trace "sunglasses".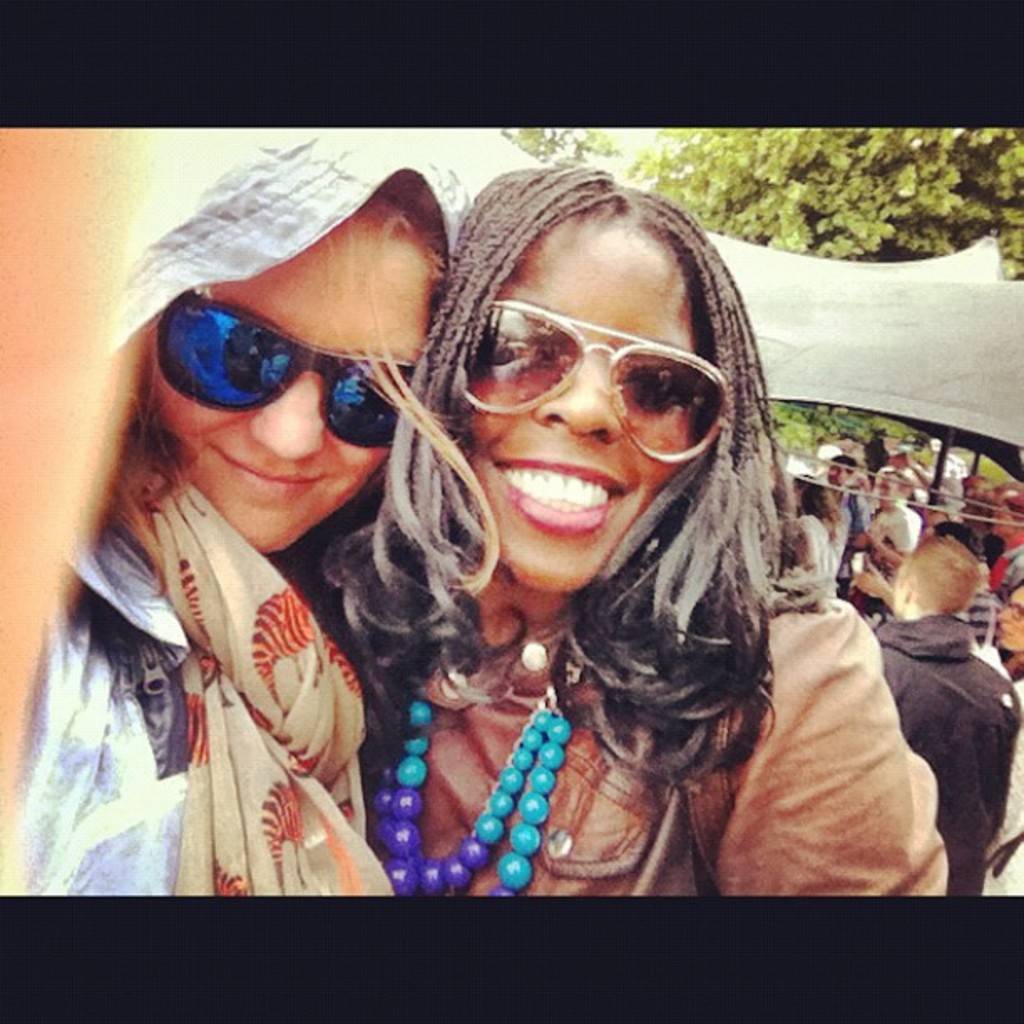
Traced to left=427, top=293, right=760, bottom=490.
